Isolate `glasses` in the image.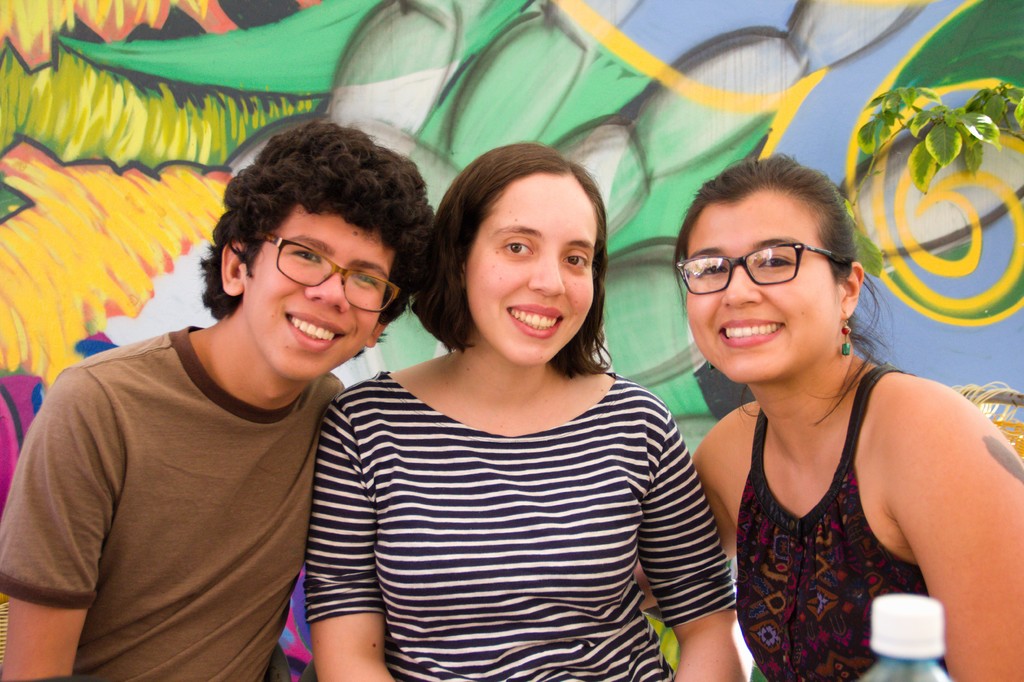
Isolated region: bbox(676, 241, 850, 296).
